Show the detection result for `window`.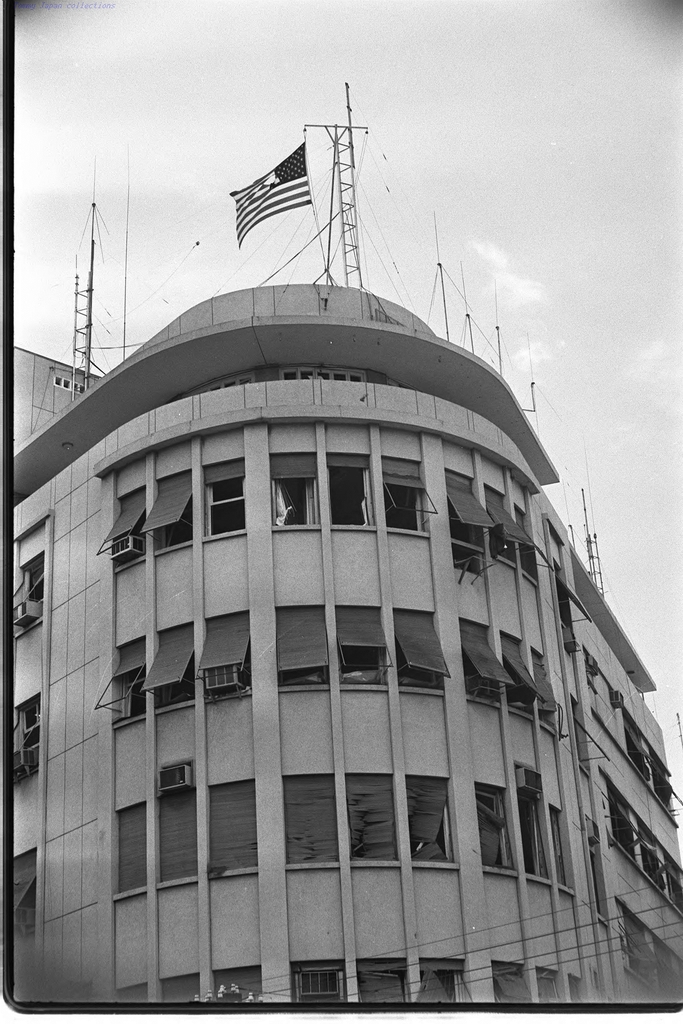
[left=358, top=959, right=407, bottom=1003].
